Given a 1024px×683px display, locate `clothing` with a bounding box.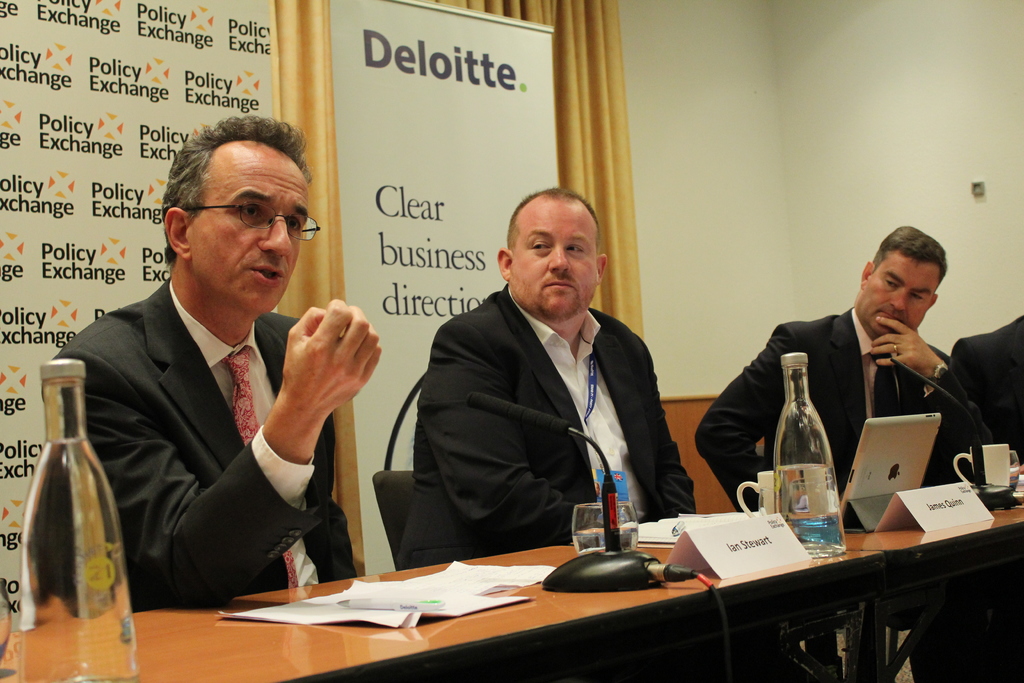
Located: 392,240,694,588.
